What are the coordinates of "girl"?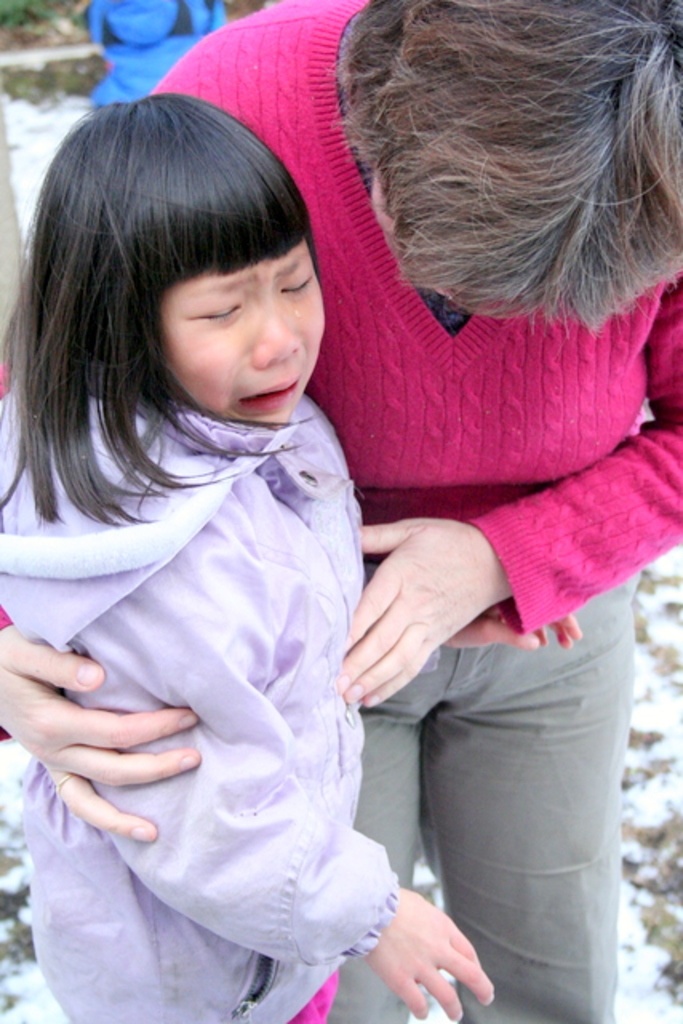
(0, 96, 489, 1022).
